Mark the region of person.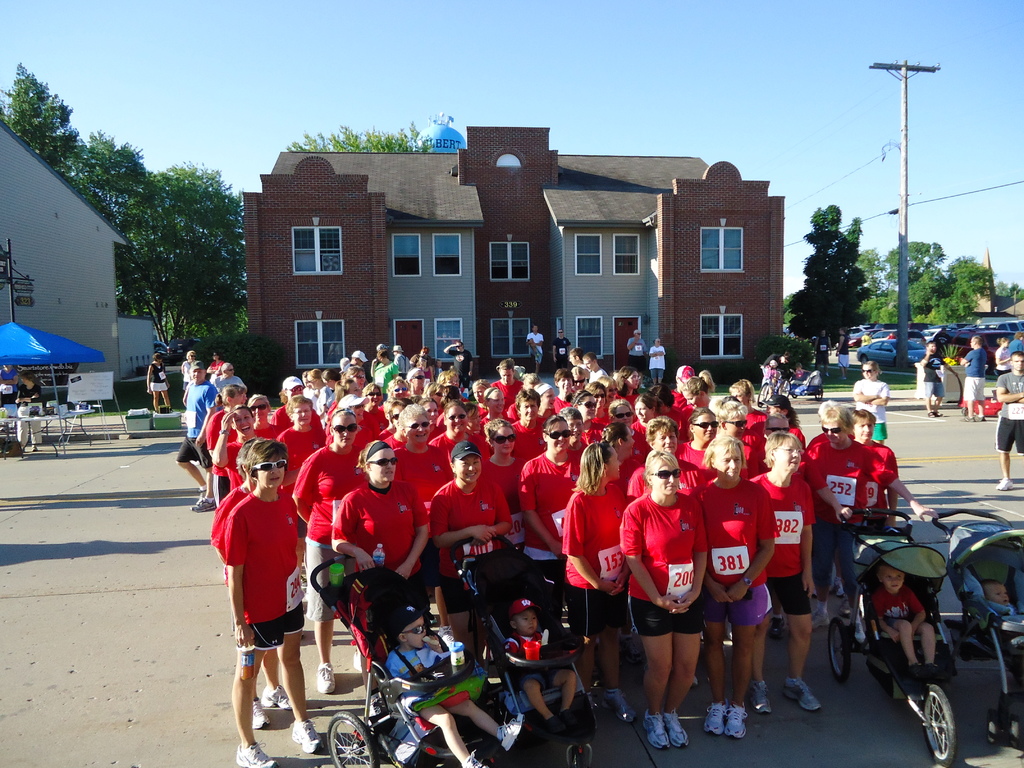
Region: BBox(409, 344, 436, 365).
